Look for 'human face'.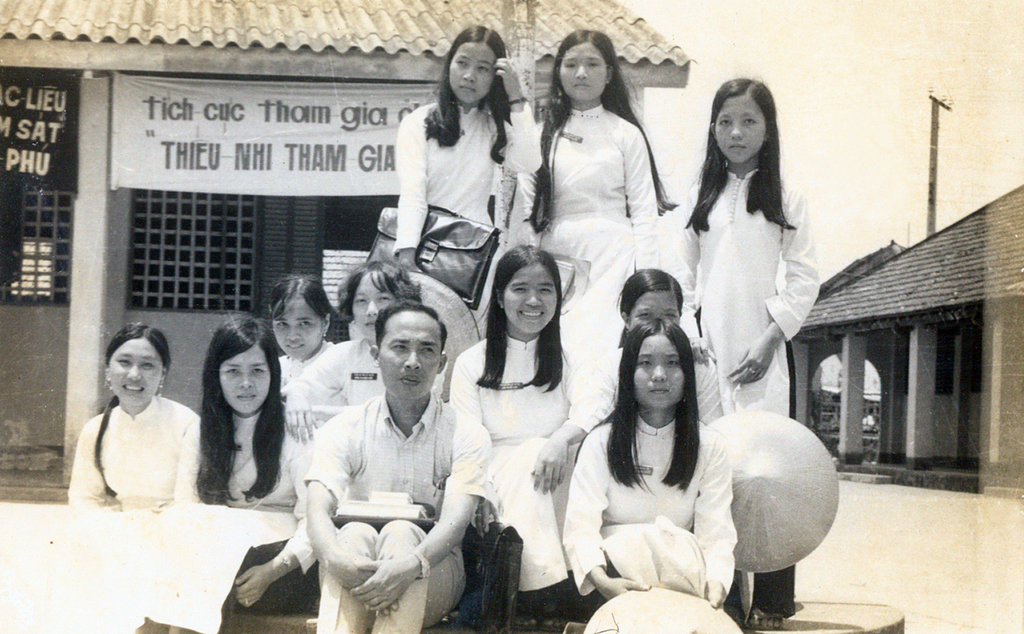
Found: <box>351,272,394,340</box>.
